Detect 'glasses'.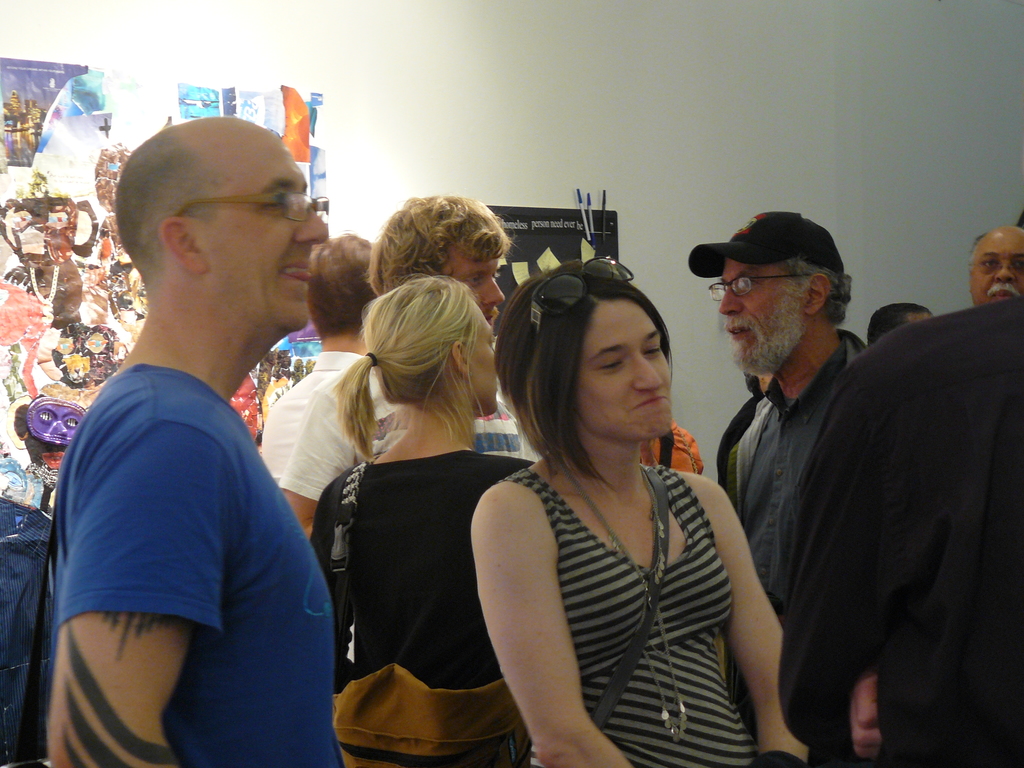
Detected at 969, 257, 1023, 276.
